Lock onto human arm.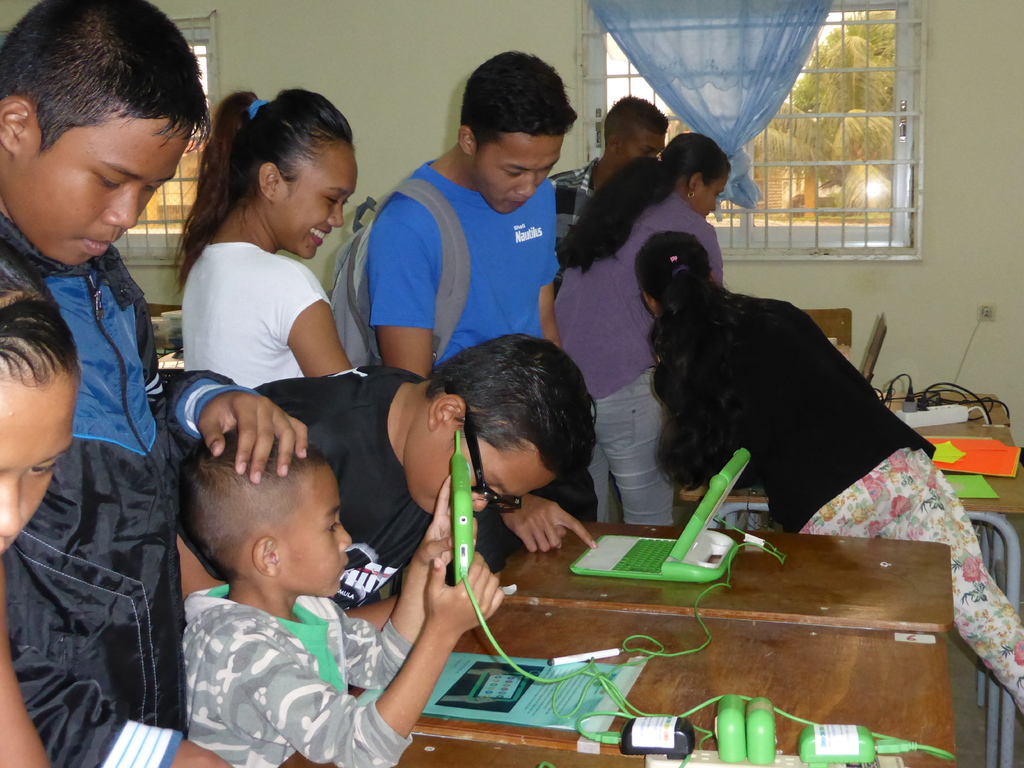
Locked: region(333, 467, 488, 691).
